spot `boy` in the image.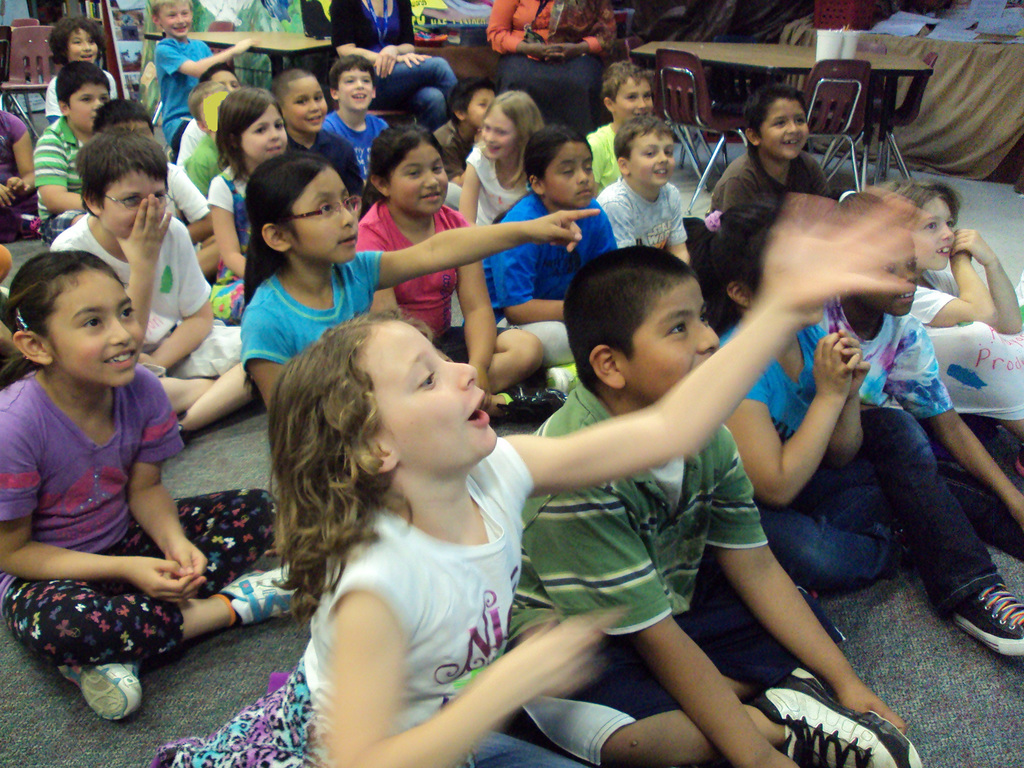
`boy` found at 434/77/496/186.
